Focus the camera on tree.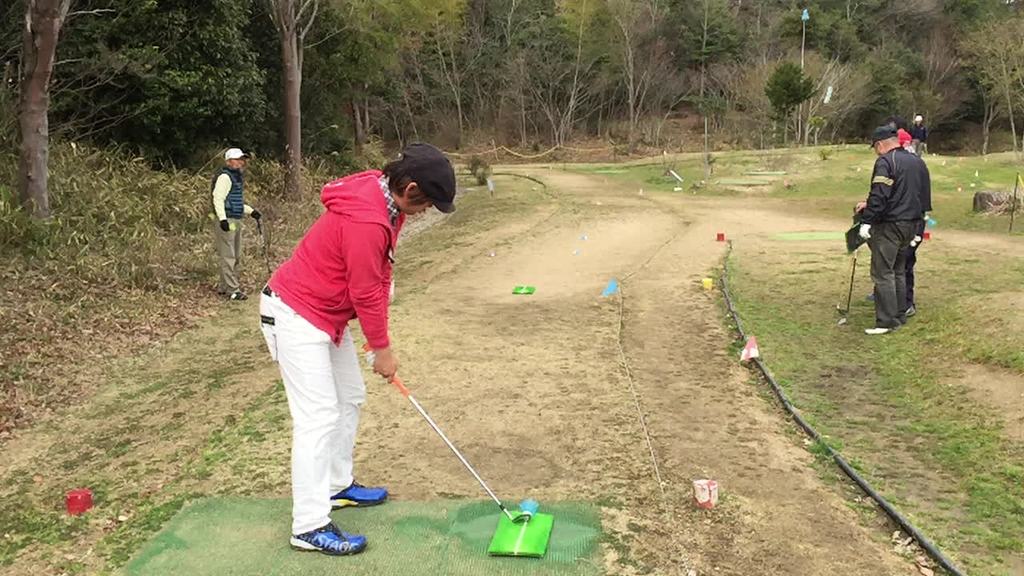
Focus region: {"x1": 503, "y1": 0, "x2": 620, "y2": 146}.
